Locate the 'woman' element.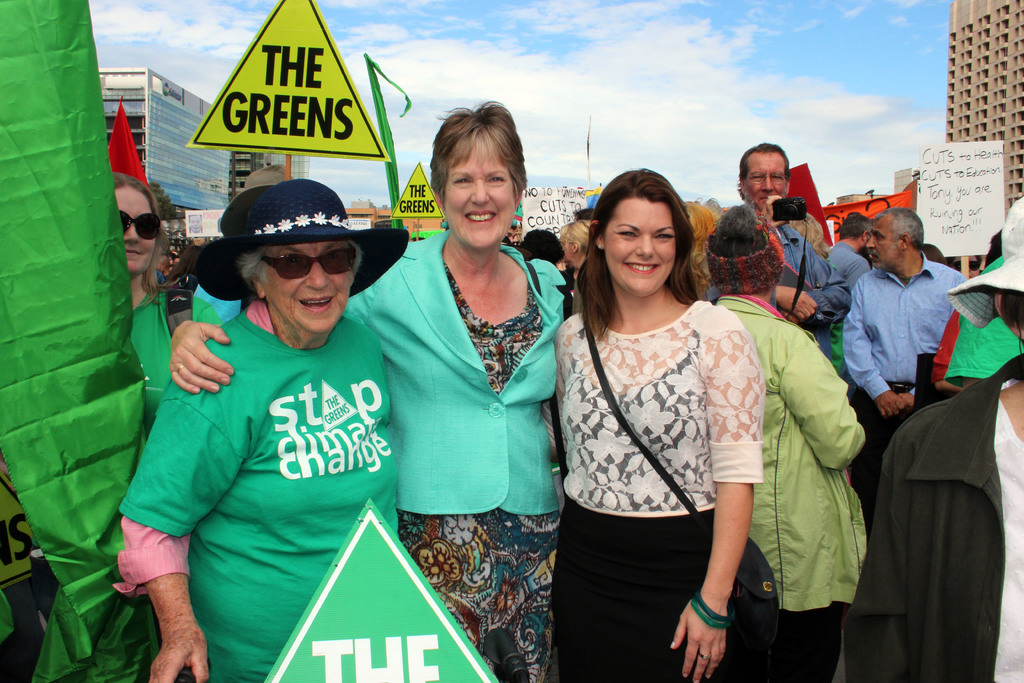
Element bbox: 550/145/789/682.
